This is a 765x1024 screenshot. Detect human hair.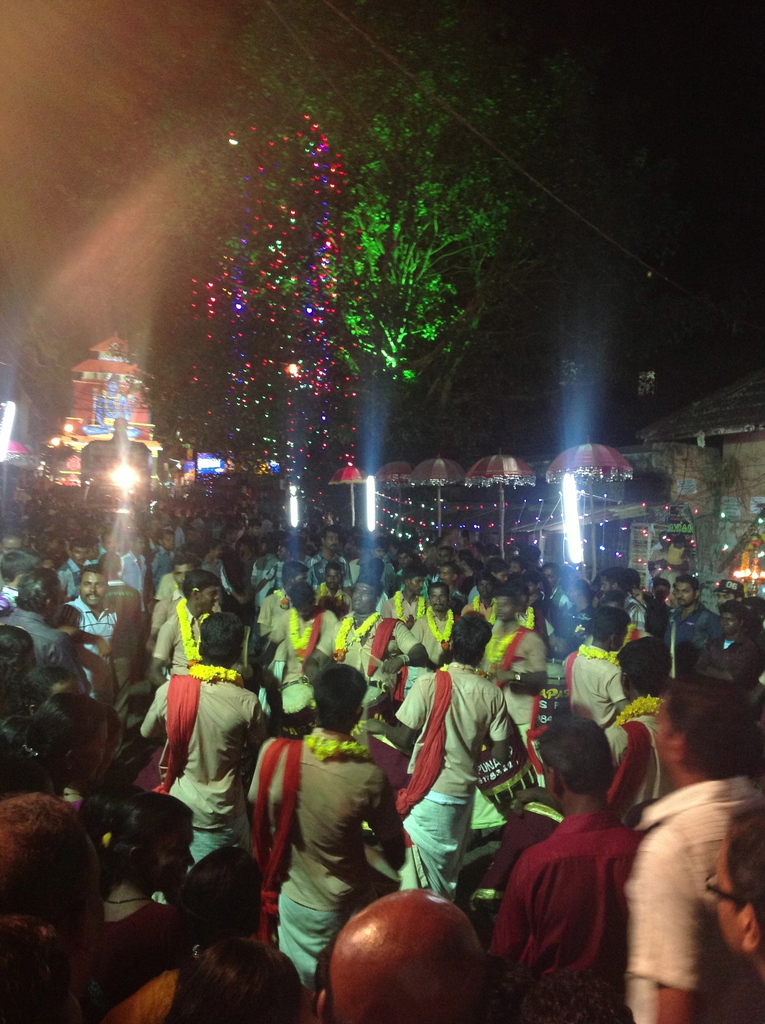
[450,610,490,666].
